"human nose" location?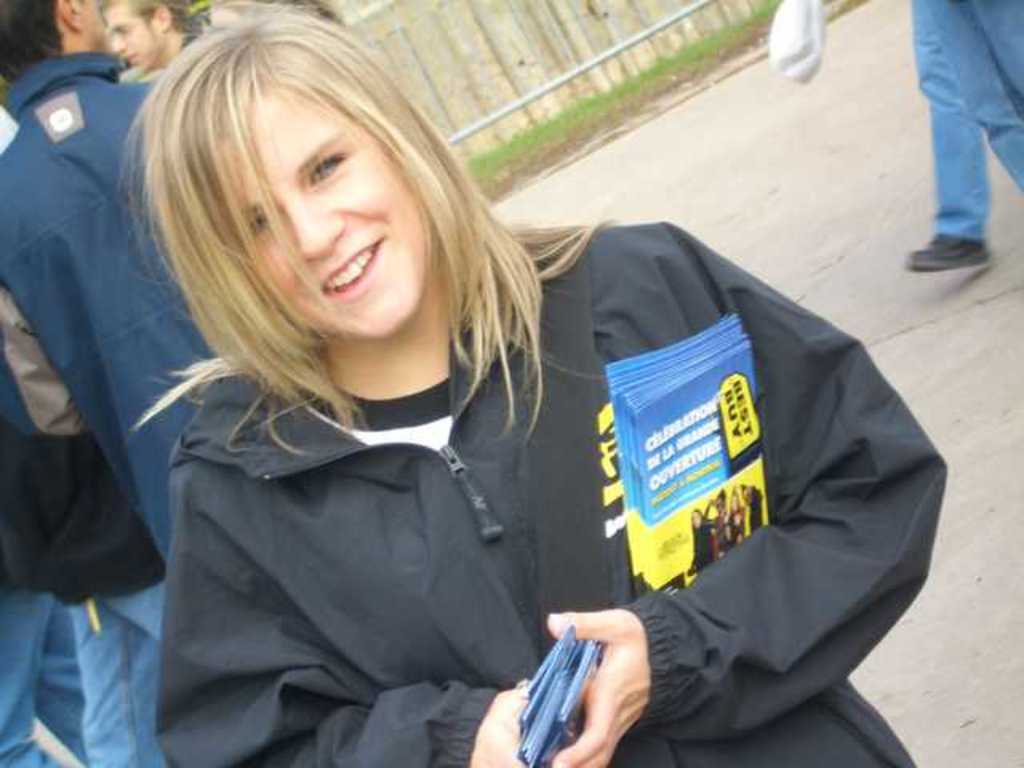
[285, 190, 342, 262]
